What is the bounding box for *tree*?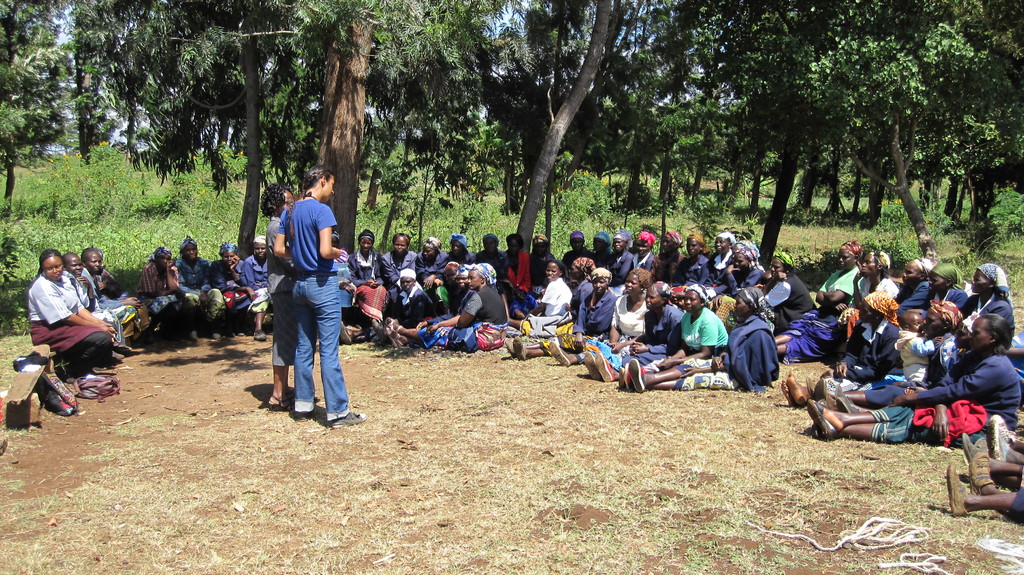
region(271, 0, 489, 260).
